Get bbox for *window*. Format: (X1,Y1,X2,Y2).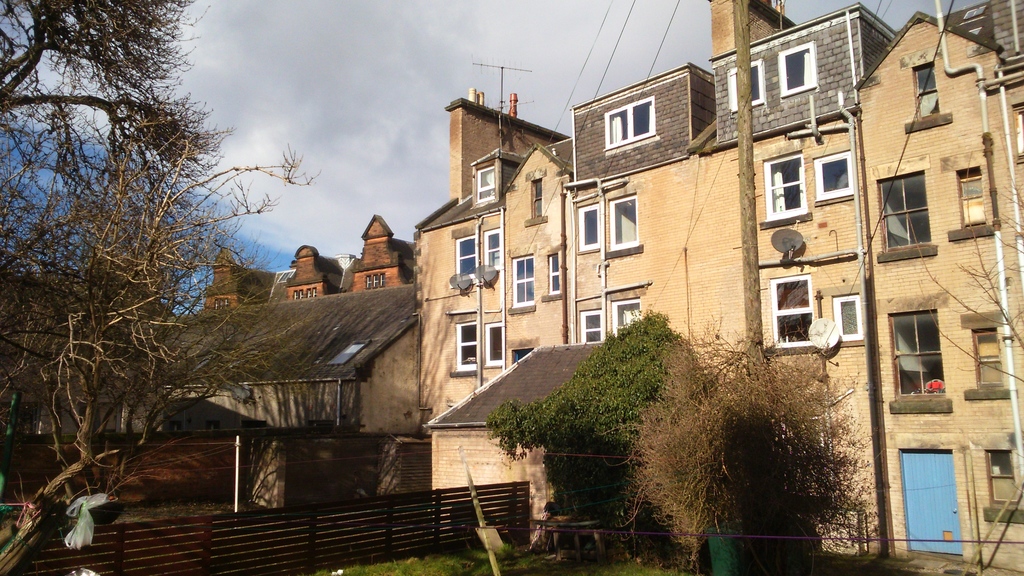
(833,292,866,341).
